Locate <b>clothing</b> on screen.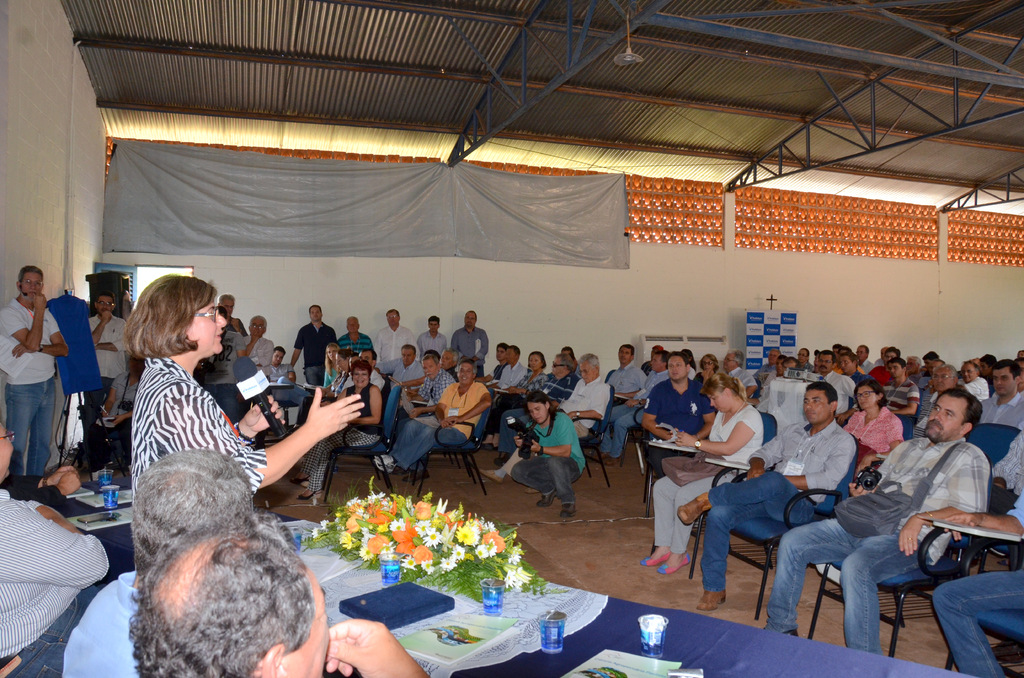
On screen at pyautogui.locateOnScreen(595, 360, 644, 432).
